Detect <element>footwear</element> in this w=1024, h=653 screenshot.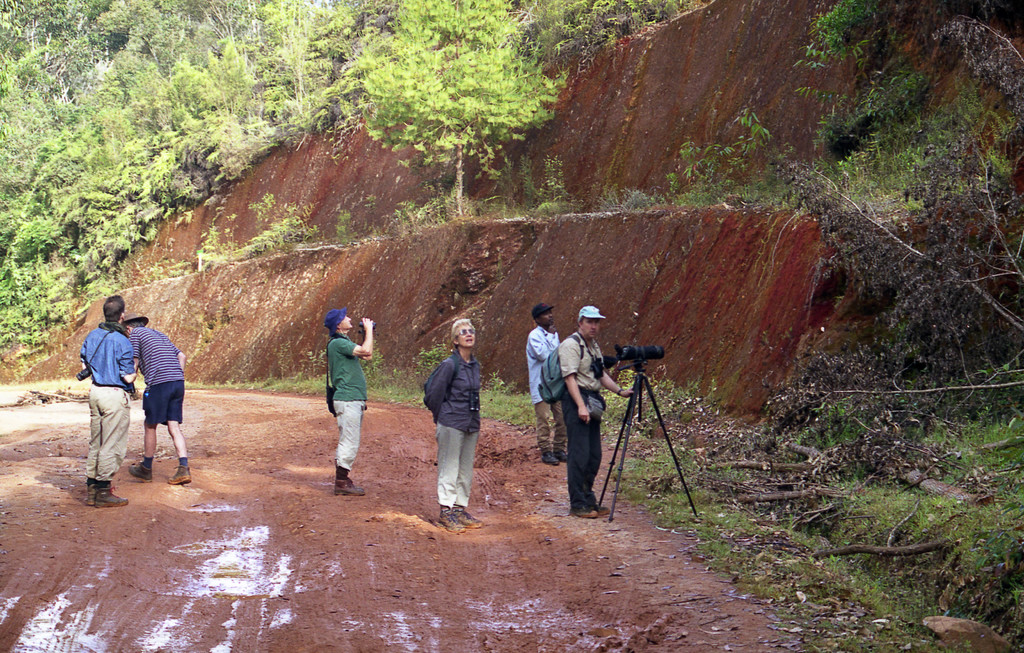
Detection: box(168, 456, 195, 484).
